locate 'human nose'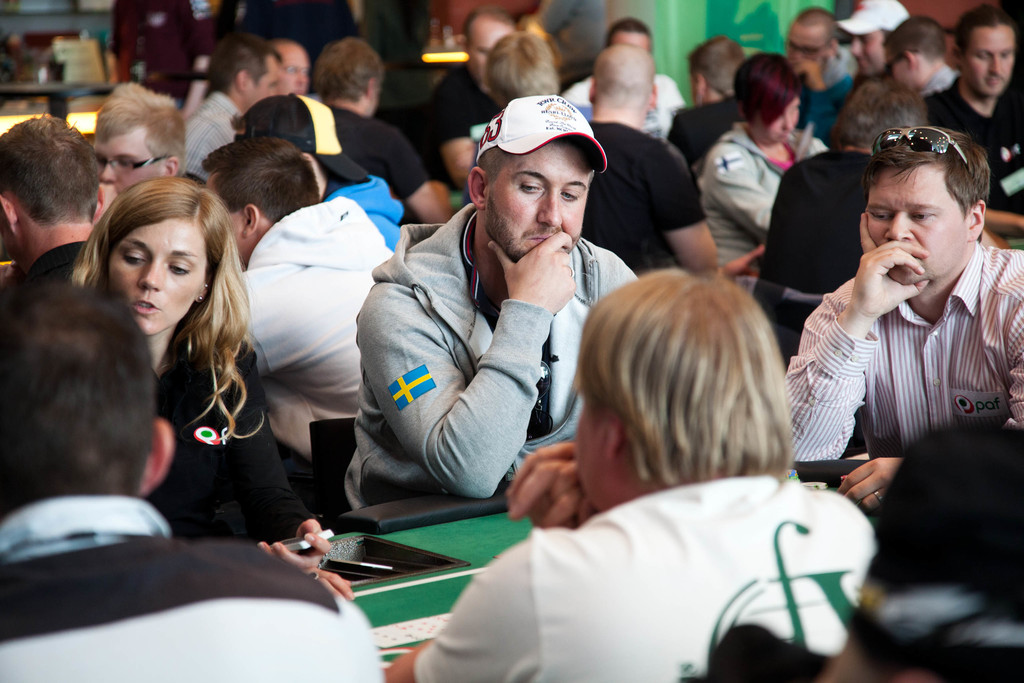
BBox(136, 259, 157, 291)
